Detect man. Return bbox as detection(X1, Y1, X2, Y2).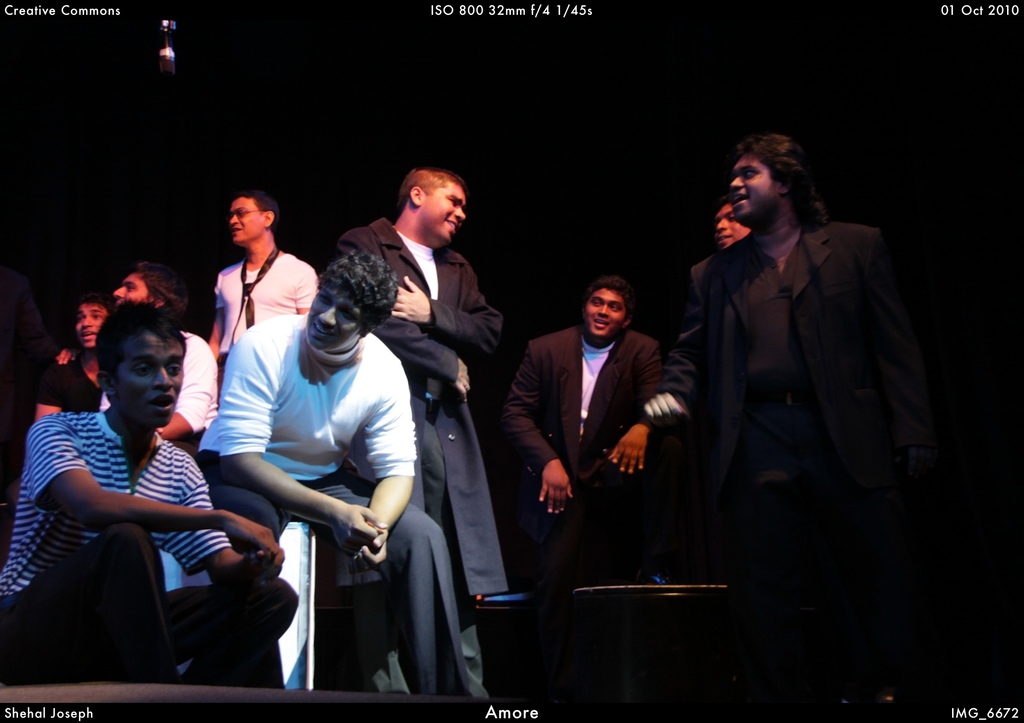
detection(31, 300, 110, 426).
